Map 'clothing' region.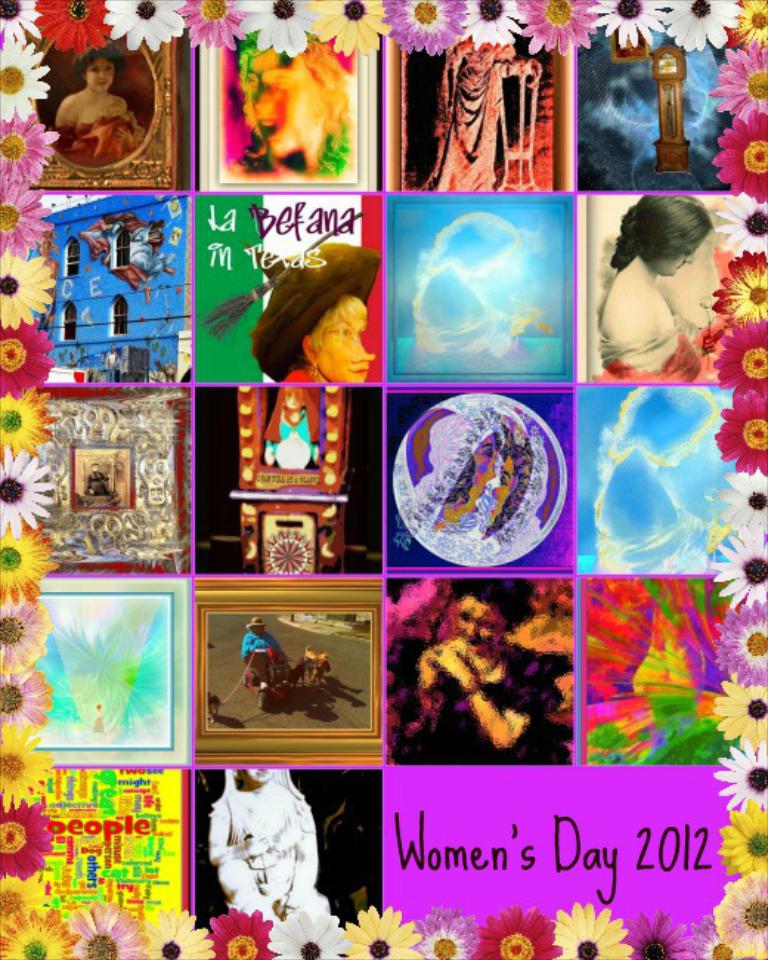
Mapped to Rect(56, 87, 142, 173).
